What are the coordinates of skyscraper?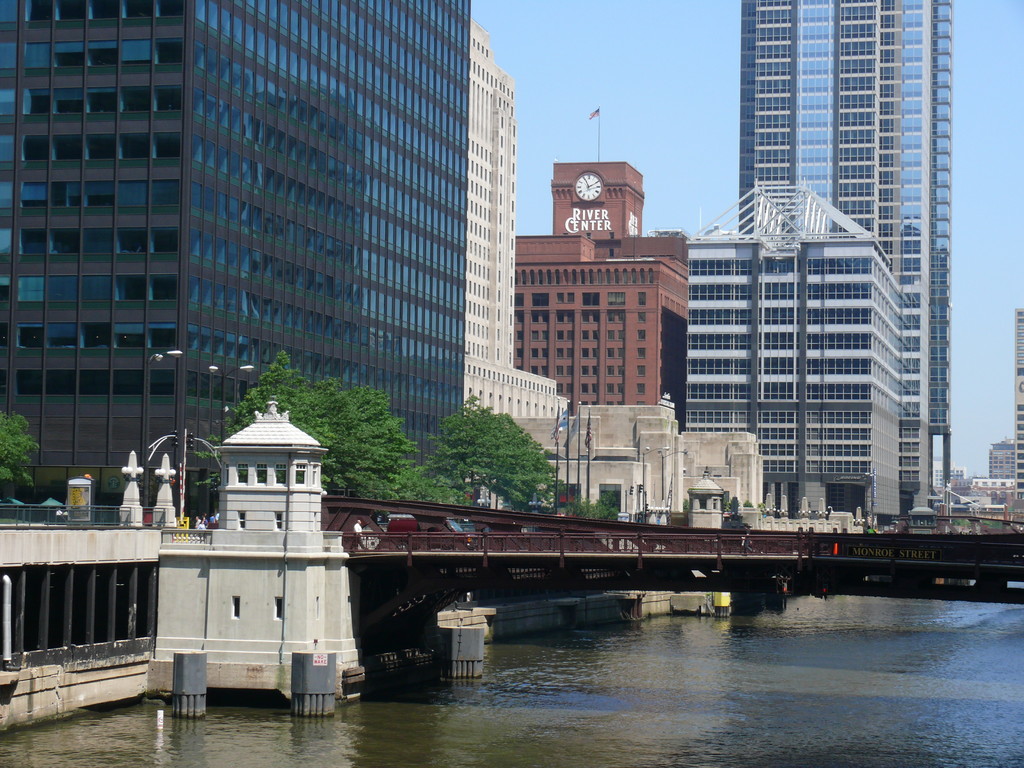
pyautogui.locateOnScreen(505, 153, 685, 507).
